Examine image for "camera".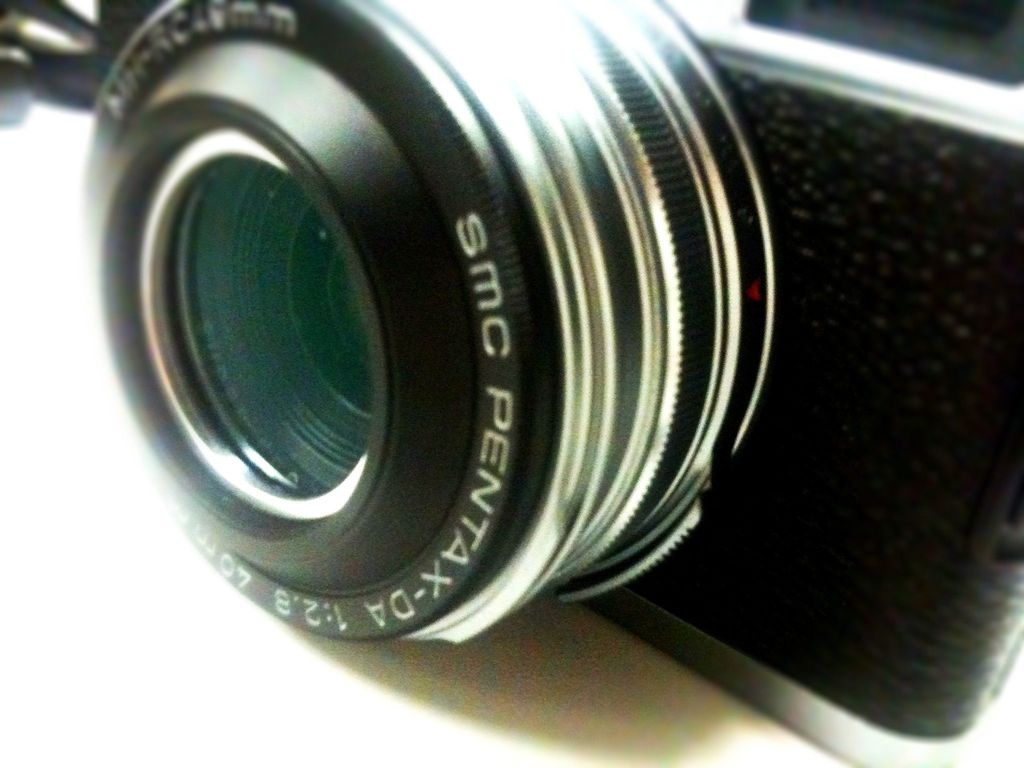
Examination result: (left=0, top=0, right=1023, bottom=767).
